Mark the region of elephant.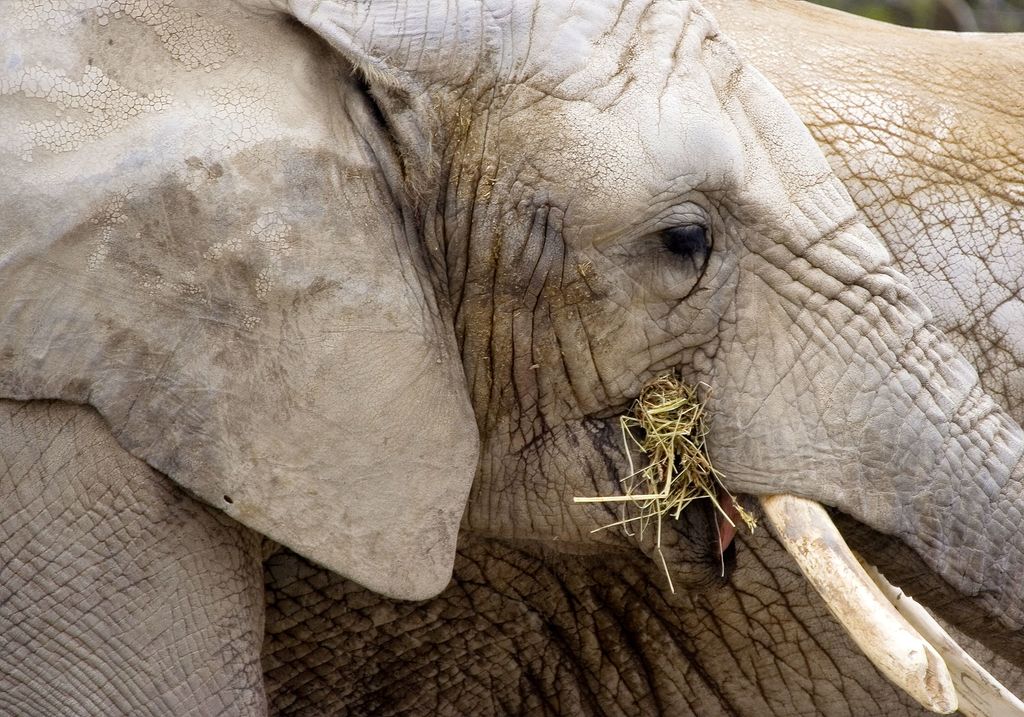
Region: left=36, top=0, right=1010, bottom=693.
